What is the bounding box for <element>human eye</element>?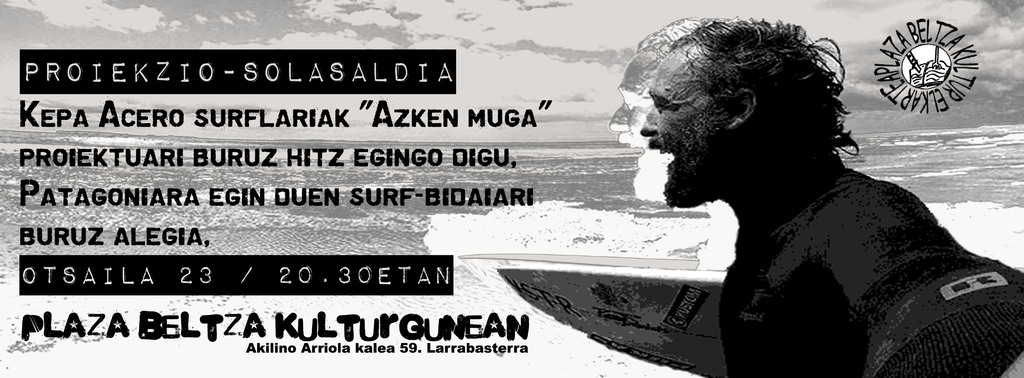
656:100:669:113.
